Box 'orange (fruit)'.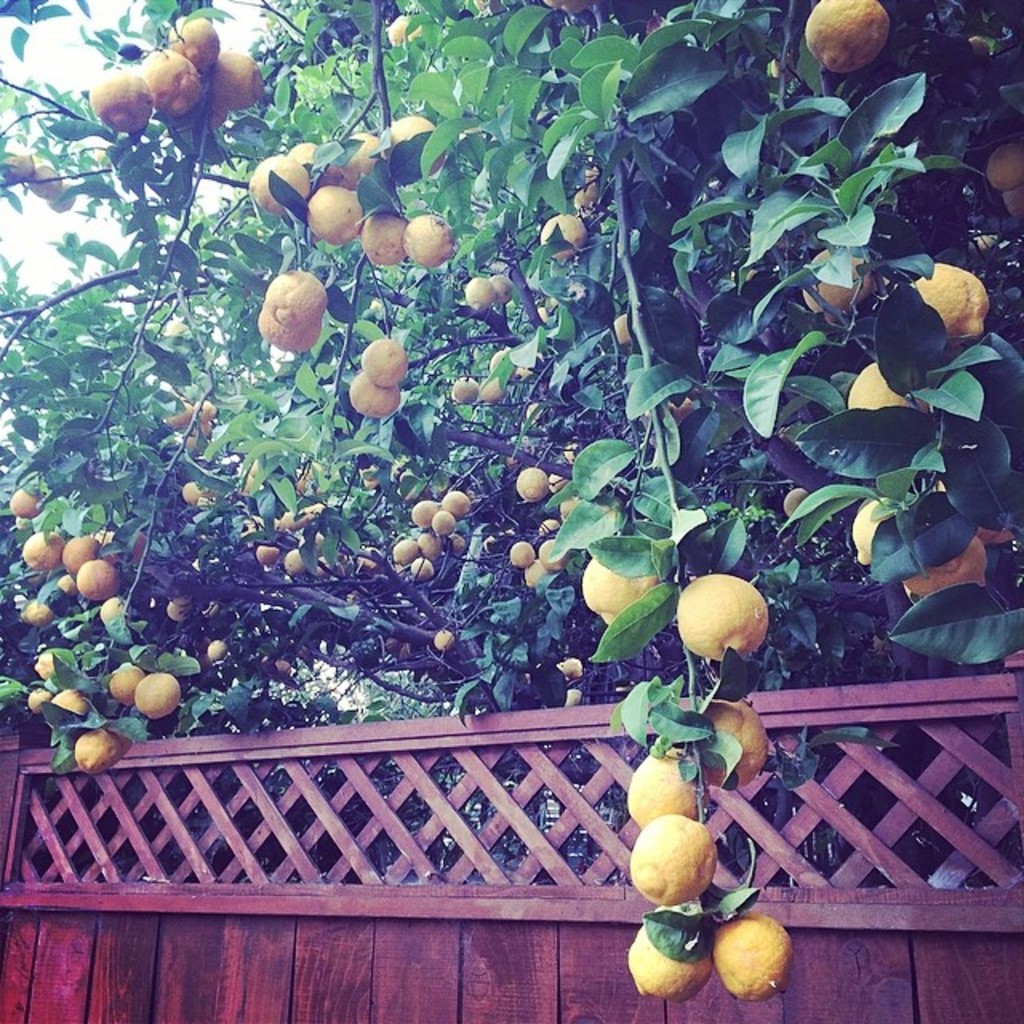
272 270 318 331.
